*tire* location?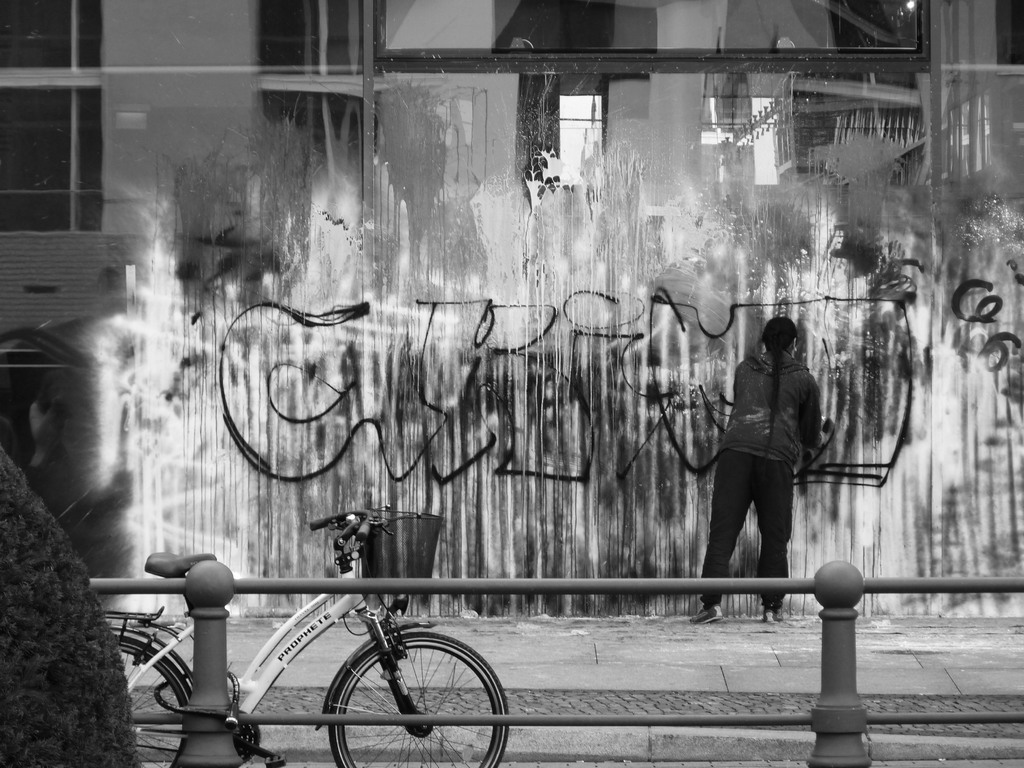
bbox(328, 629, 510, 767)
